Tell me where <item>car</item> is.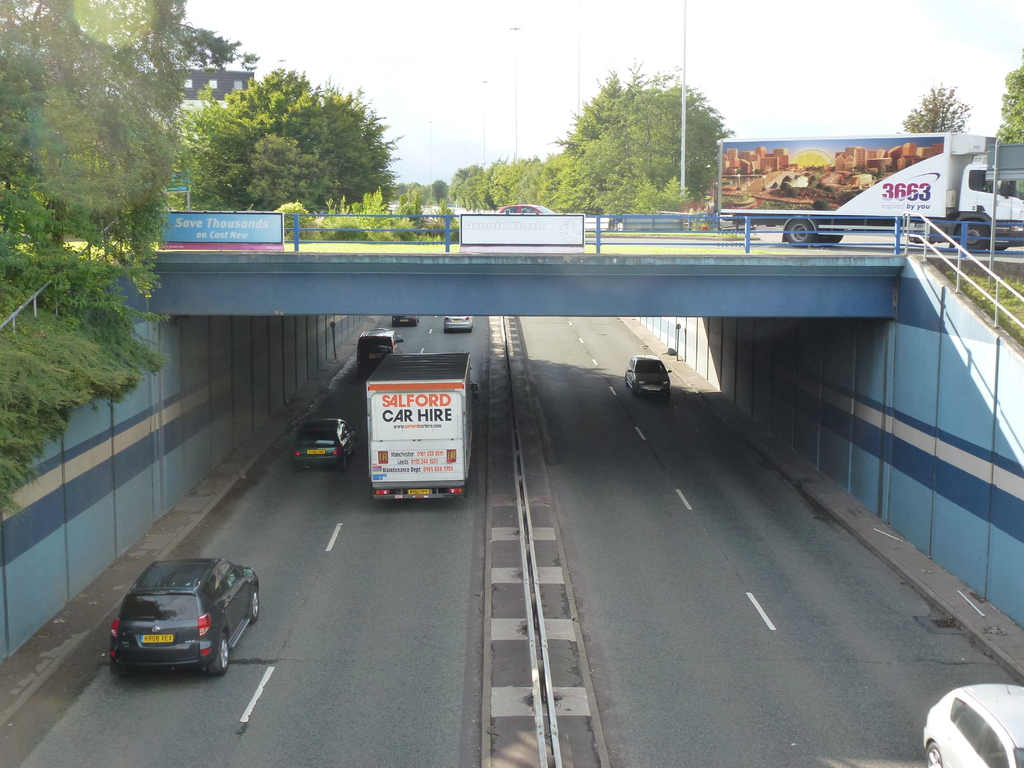
<item>car</item> is at [500,204,558,214].
